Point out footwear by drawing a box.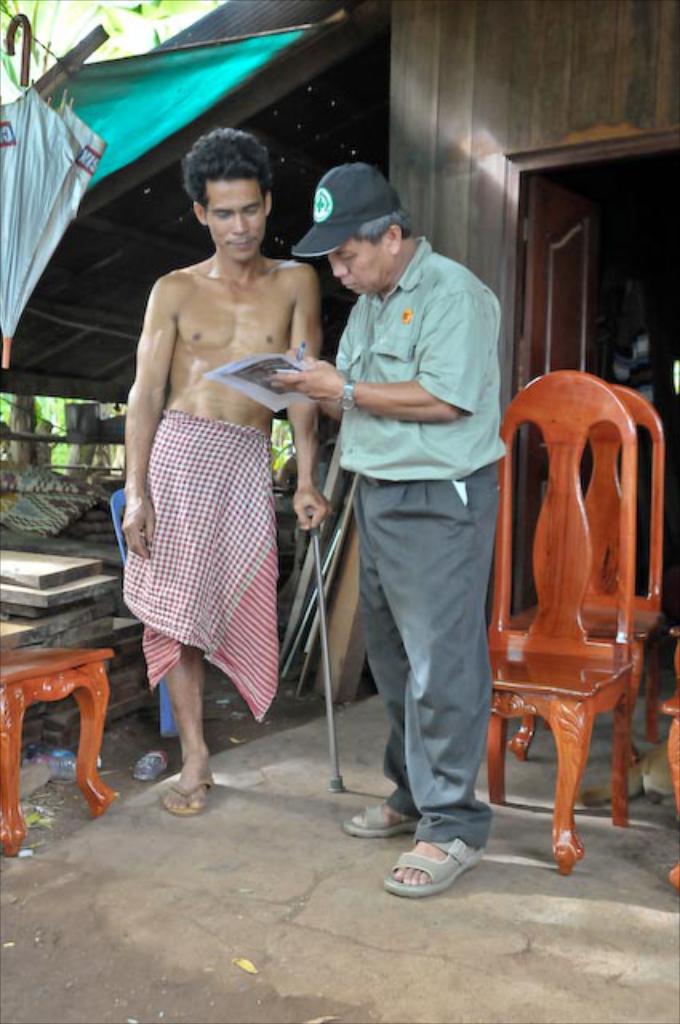
346:802:414:835.
